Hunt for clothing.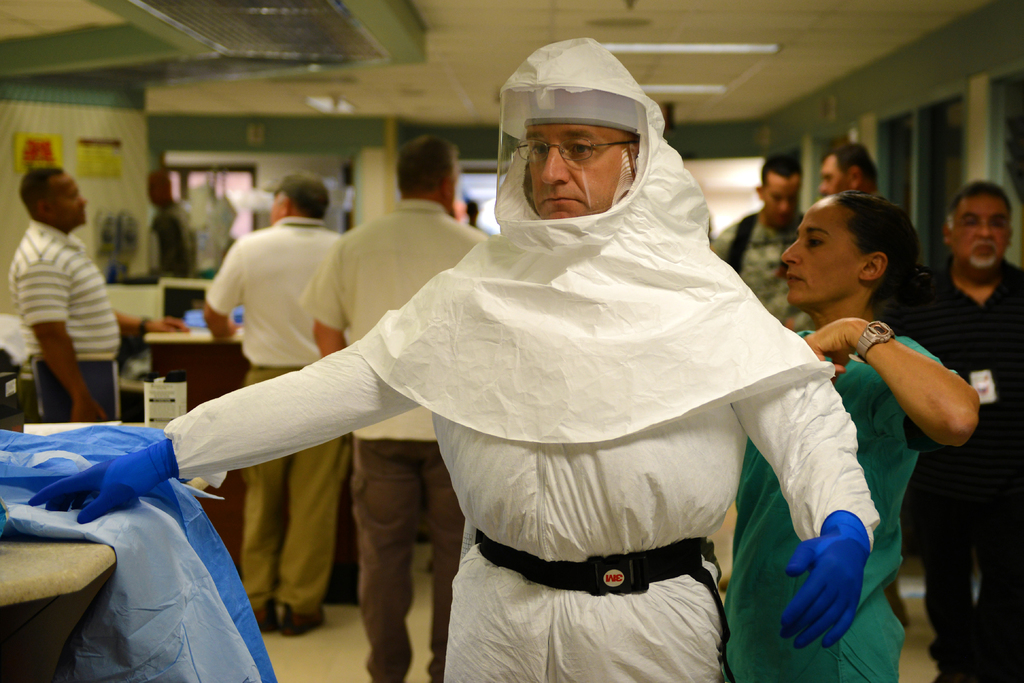
Hunted down at box(186, 185, 232, 280).
